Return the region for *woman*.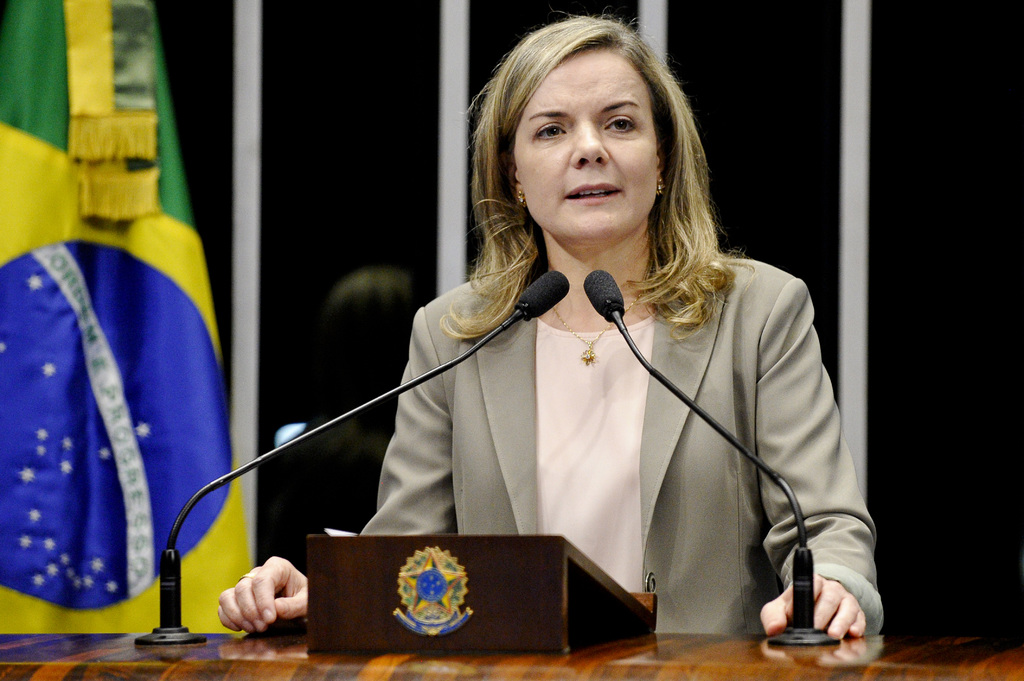
[x1=195, y1=90, x2=859, y2=635].
